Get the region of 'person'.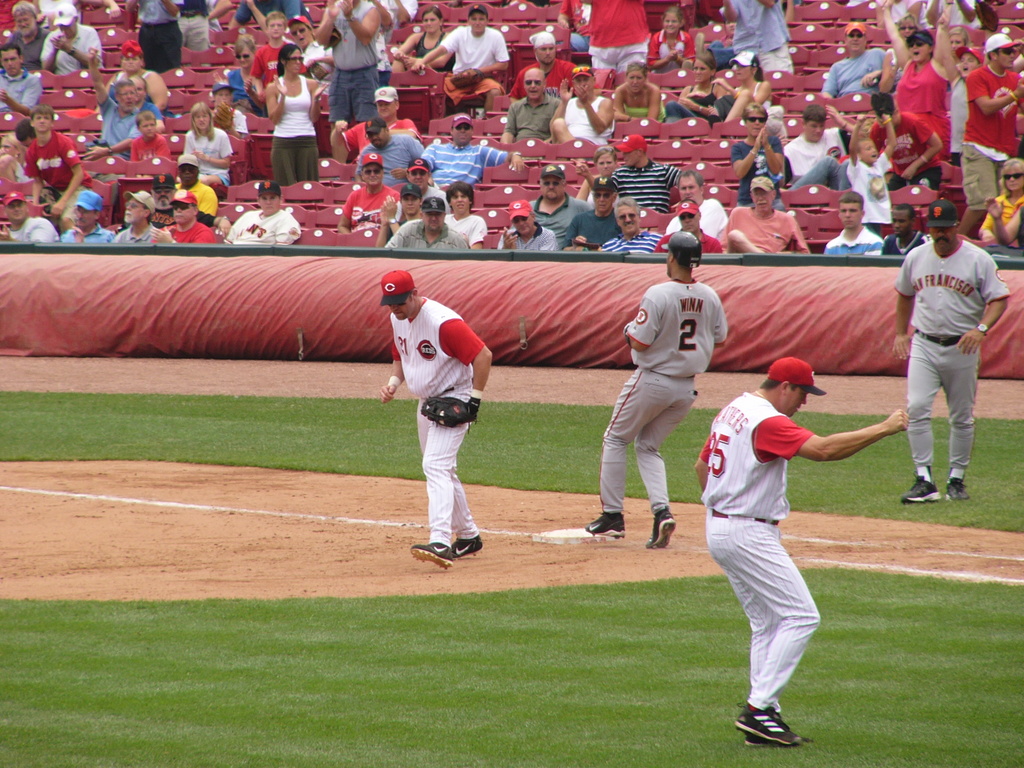
381 268 493 561.
